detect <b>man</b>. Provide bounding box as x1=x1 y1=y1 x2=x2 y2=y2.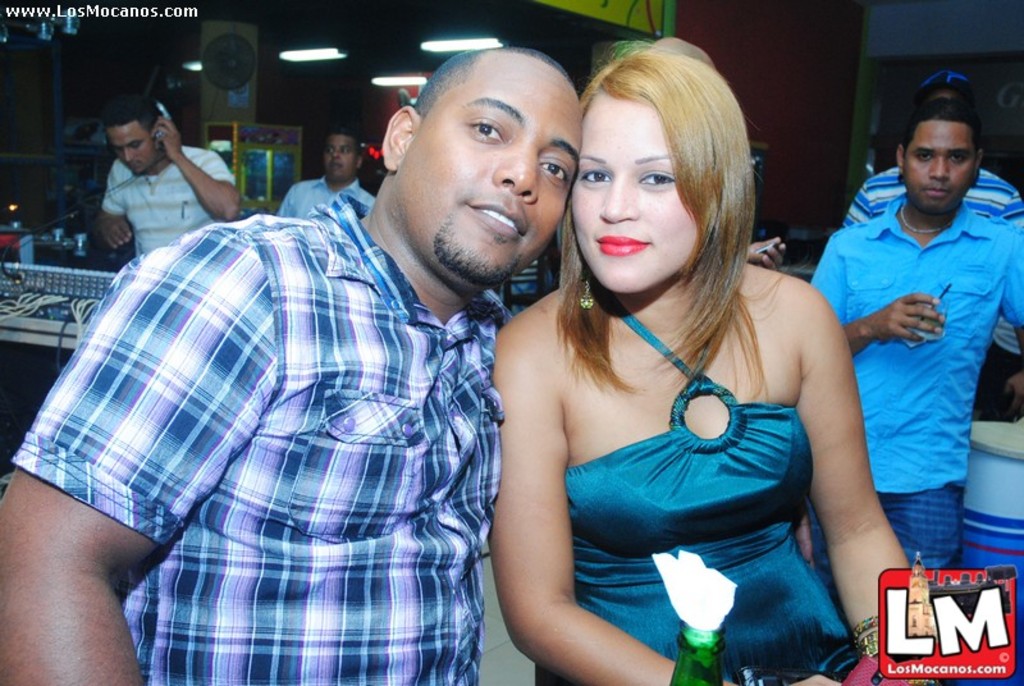
x1=274 y1=127 x2=376 y2=219.
